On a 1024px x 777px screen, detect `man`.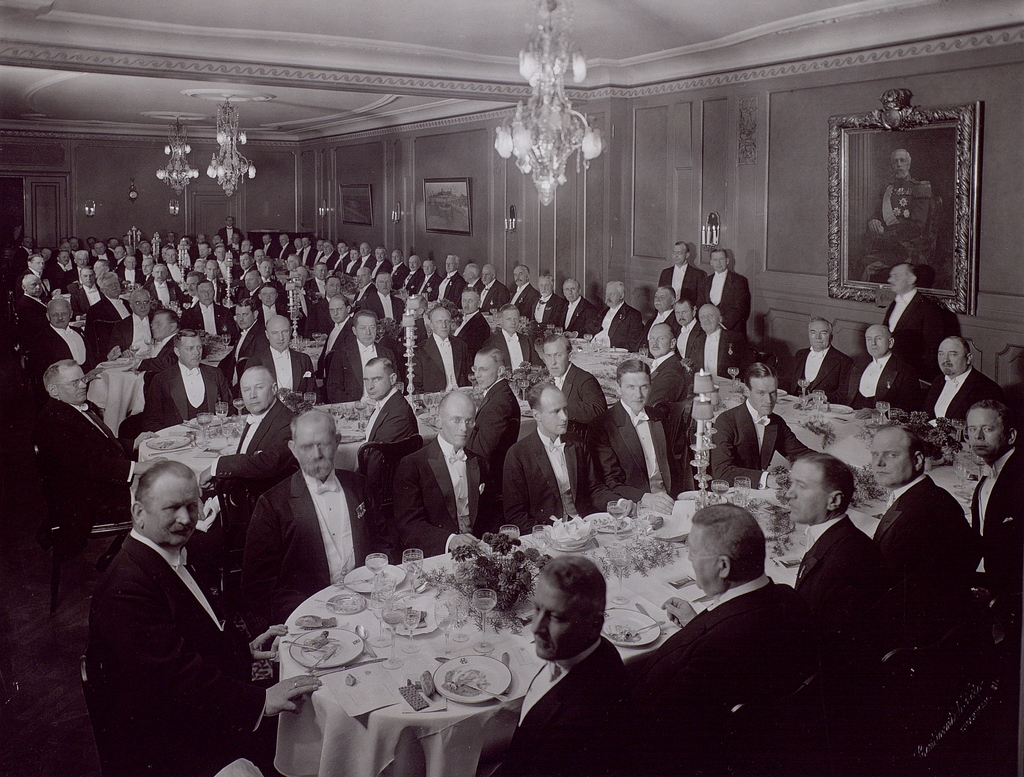
<region>411, 304, 477, 399</region>.
